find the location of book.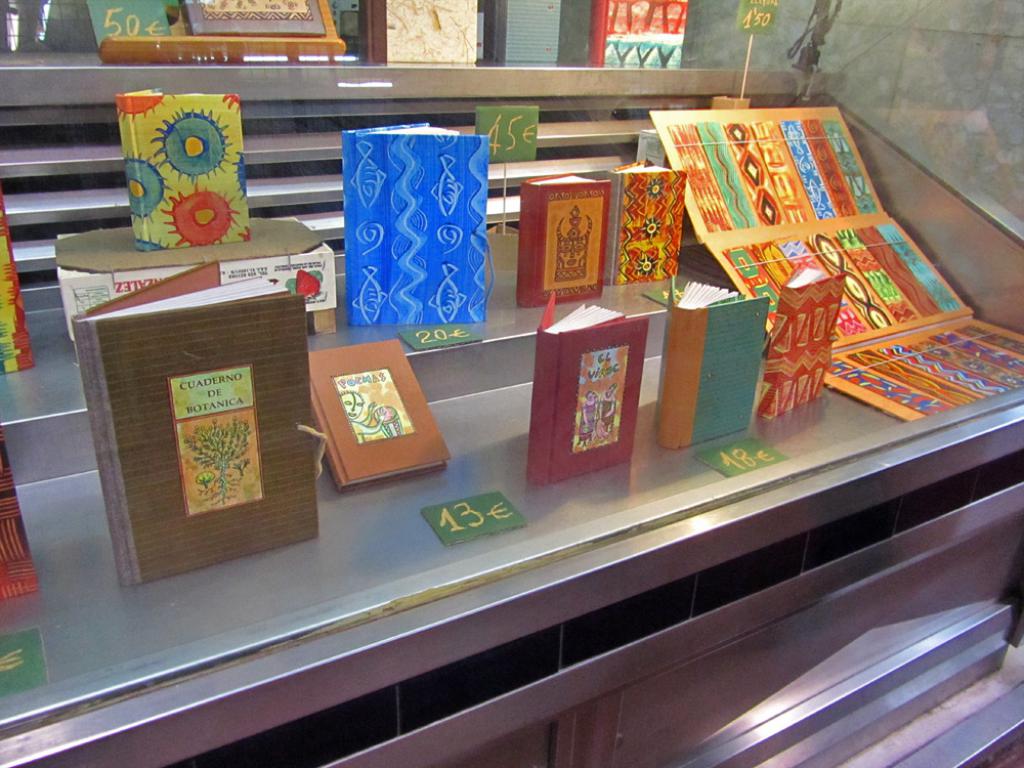
Location: 0,188,43,387.
